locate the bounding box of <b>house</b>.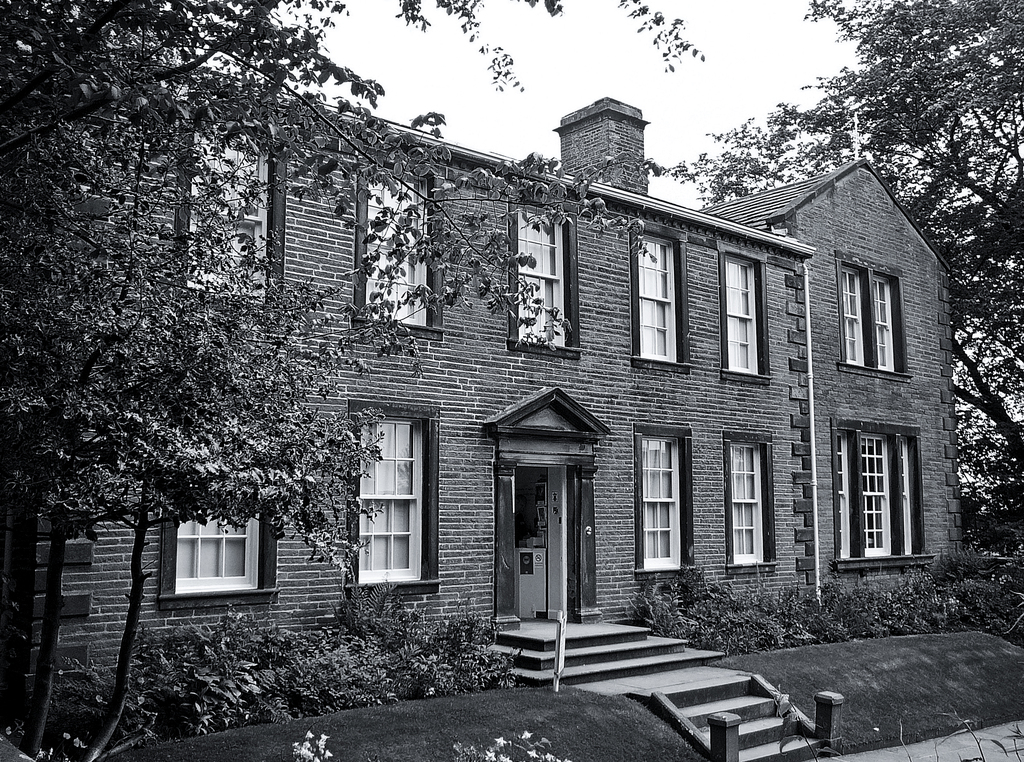
Bounding box: rect(0, 51, 967, 684).
